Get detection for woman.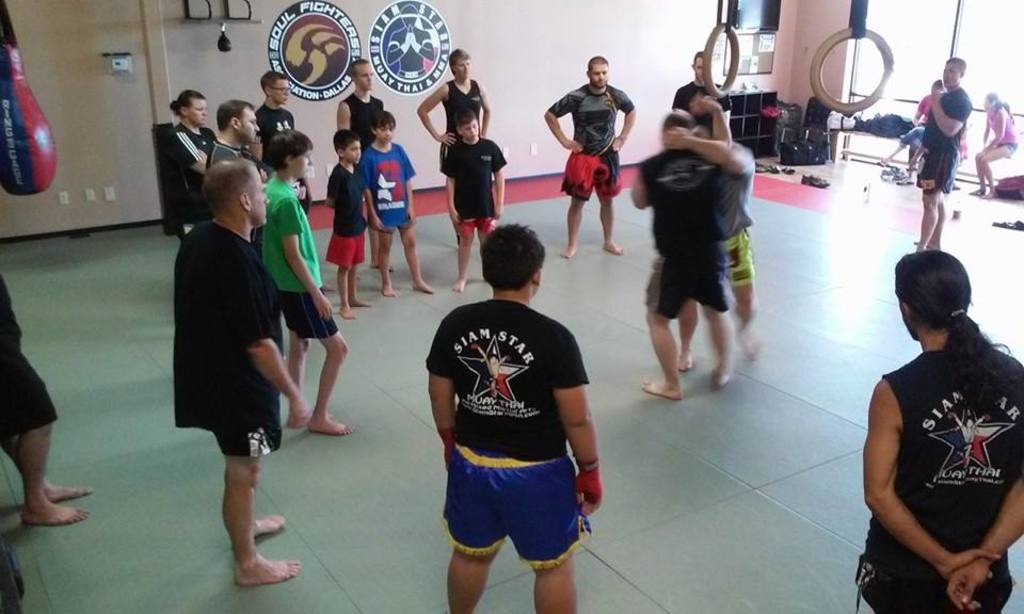
Detection: Rect(967, 91, 1020, 200).
